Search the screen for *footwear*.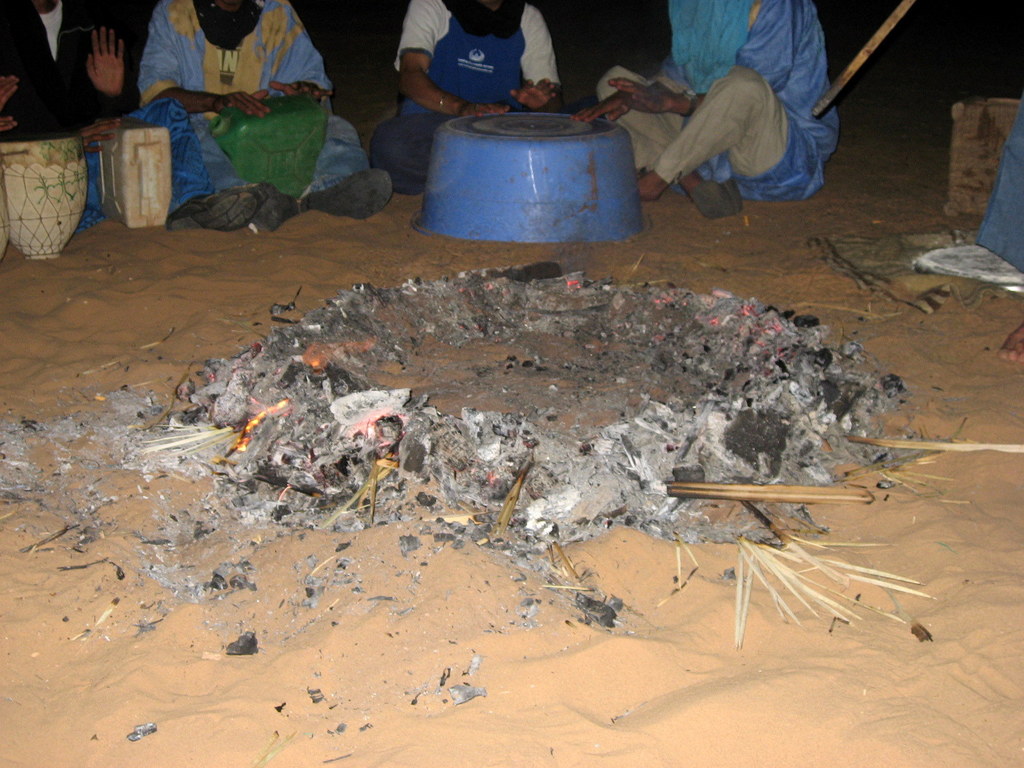
Found at bbox=[168, 182, 263, 230].
